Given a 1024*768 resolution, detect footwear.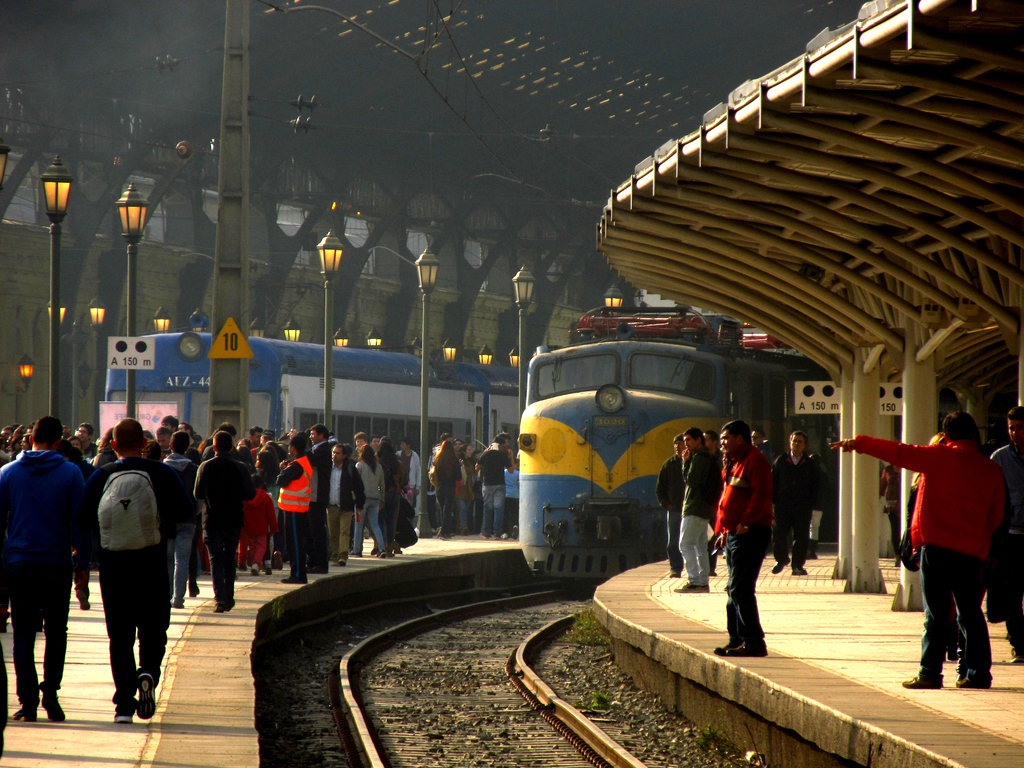
(381,540,396,561).
